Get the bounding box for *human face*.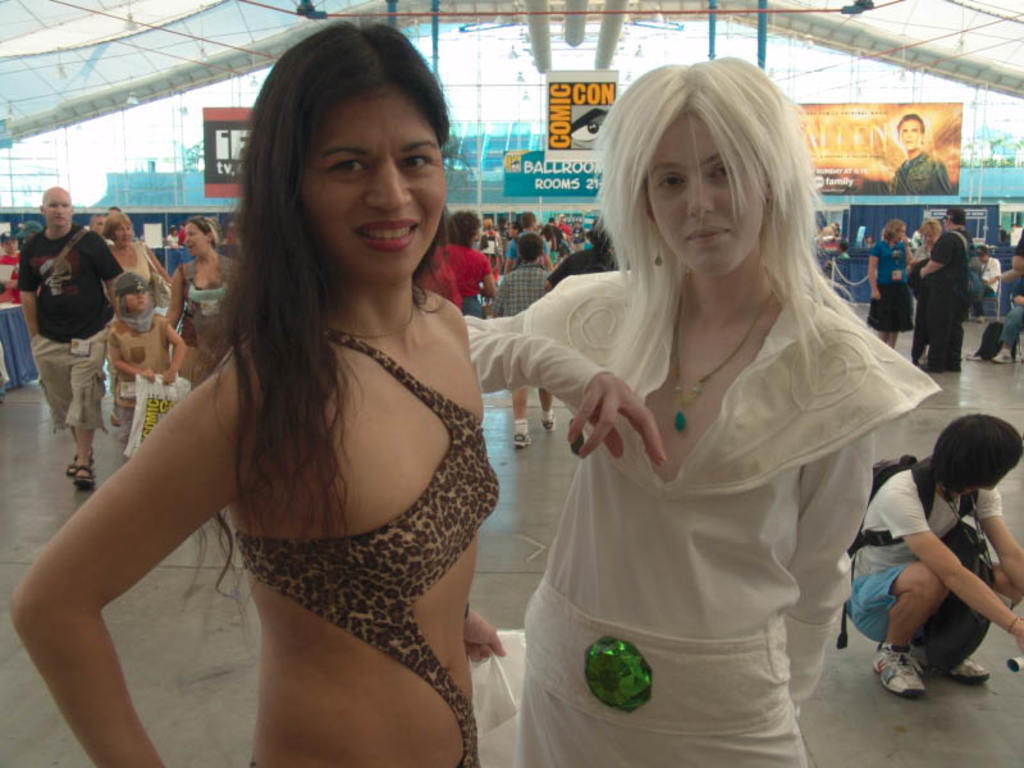
[45, 192, 73, 225].
